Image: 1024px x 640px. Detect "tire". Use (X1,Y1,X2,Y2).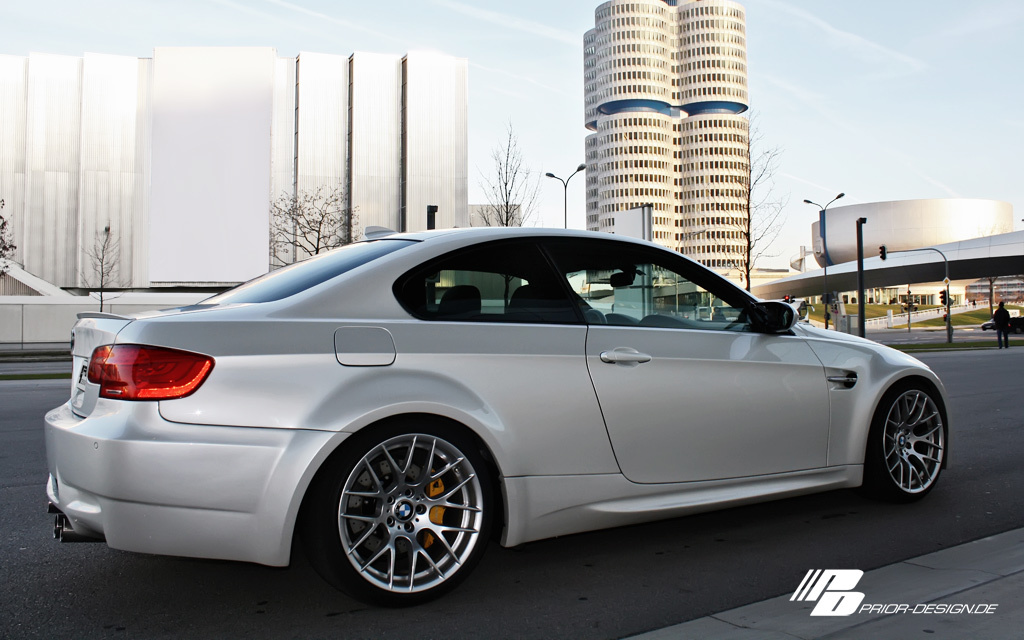
(308,410,503,616).
